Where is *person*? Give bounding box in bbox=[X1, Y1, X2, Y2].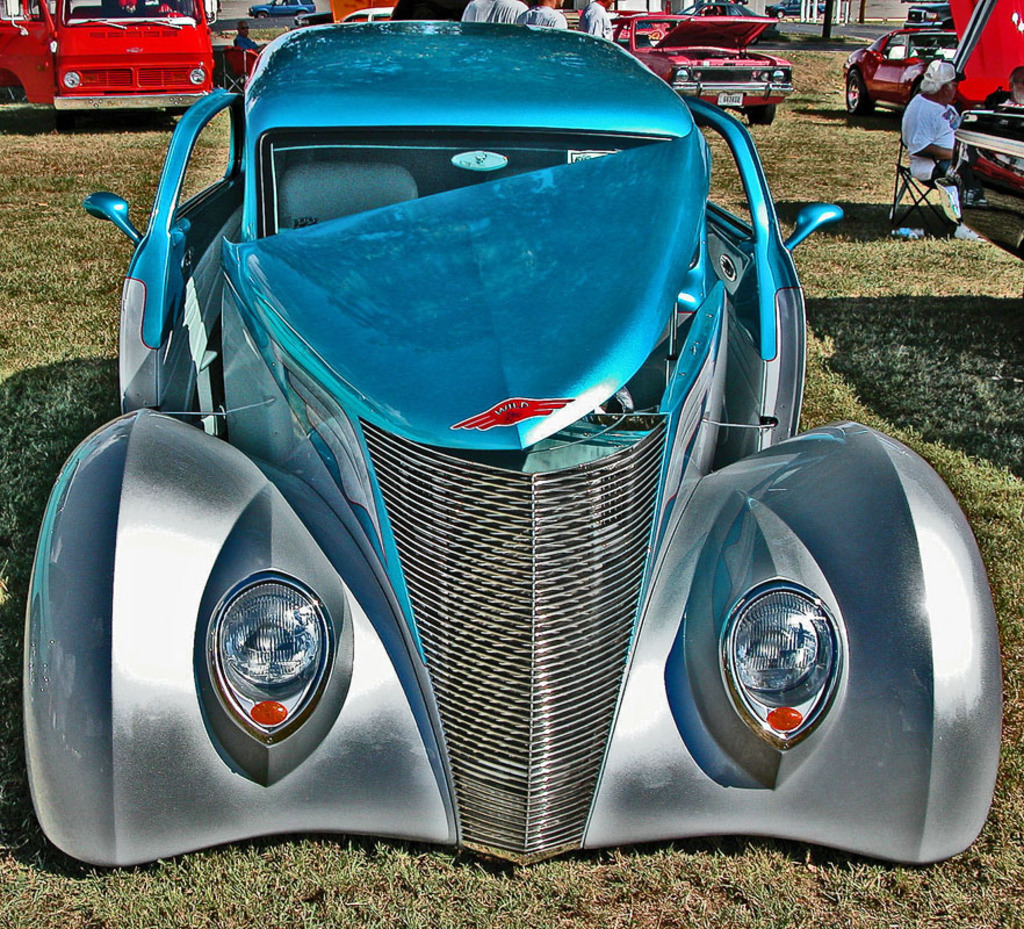
bbox=[900, 22, 978, 235].
